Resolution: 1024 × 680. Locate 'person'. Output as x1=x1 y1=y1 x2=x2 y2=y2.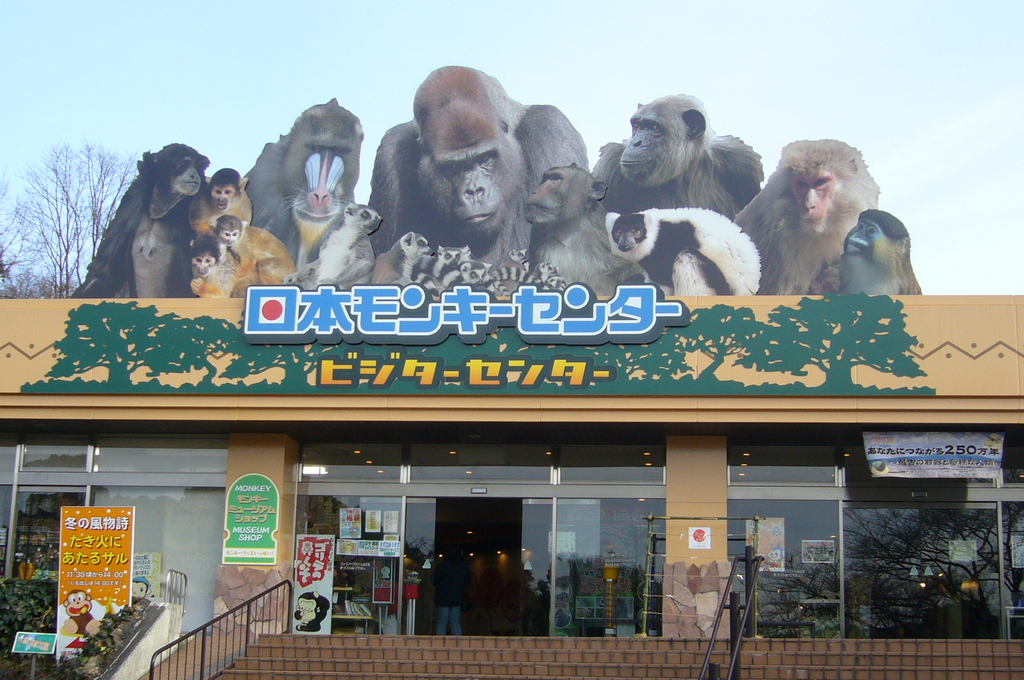
x1=436 y1=549 x2=461 y2=637.
